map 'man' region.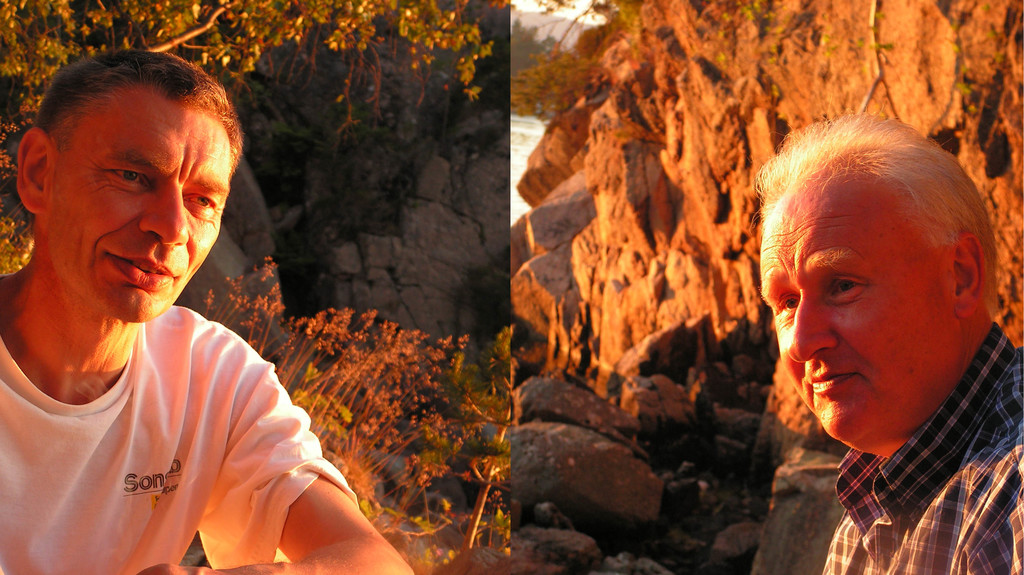
Mapped to left=741, top=111, right=1023, bottom=574.
